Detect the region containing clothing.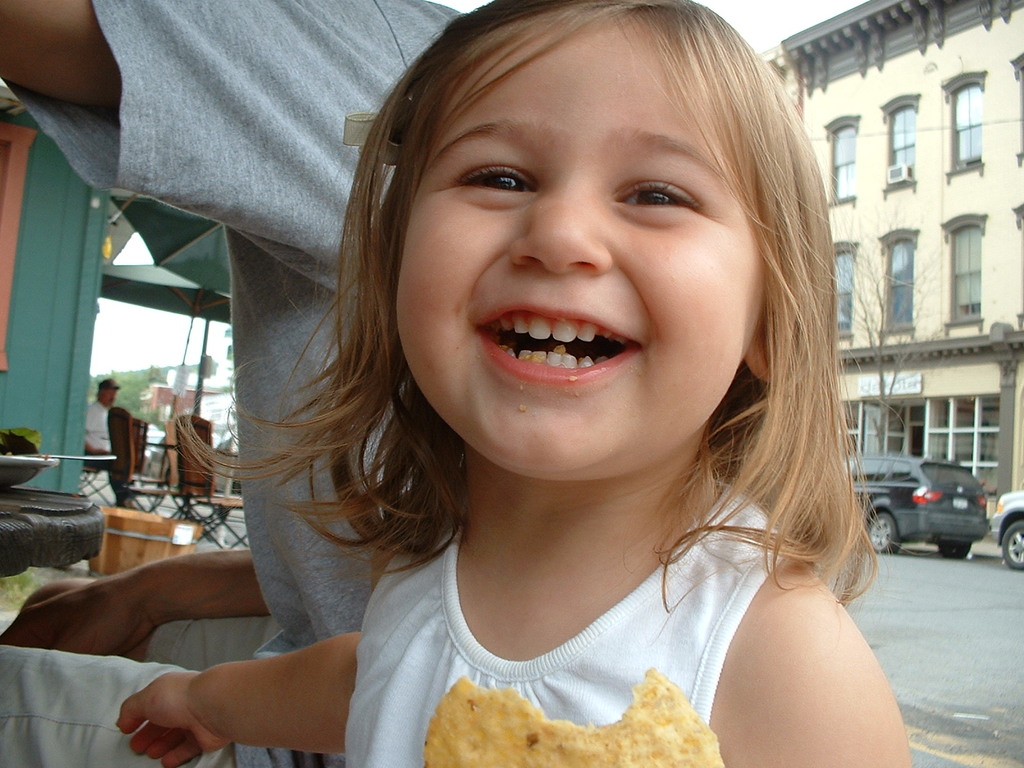
BBox(80, 396, 118, 500).
